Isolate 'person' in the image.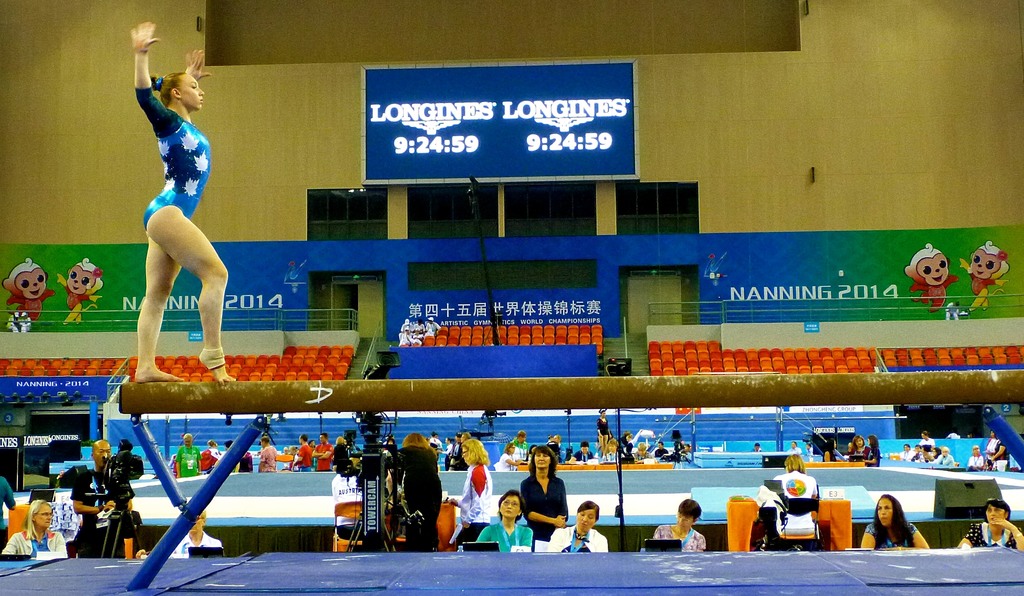
Isolated region: x1=3 y1=252 x2=58 y2=326.
